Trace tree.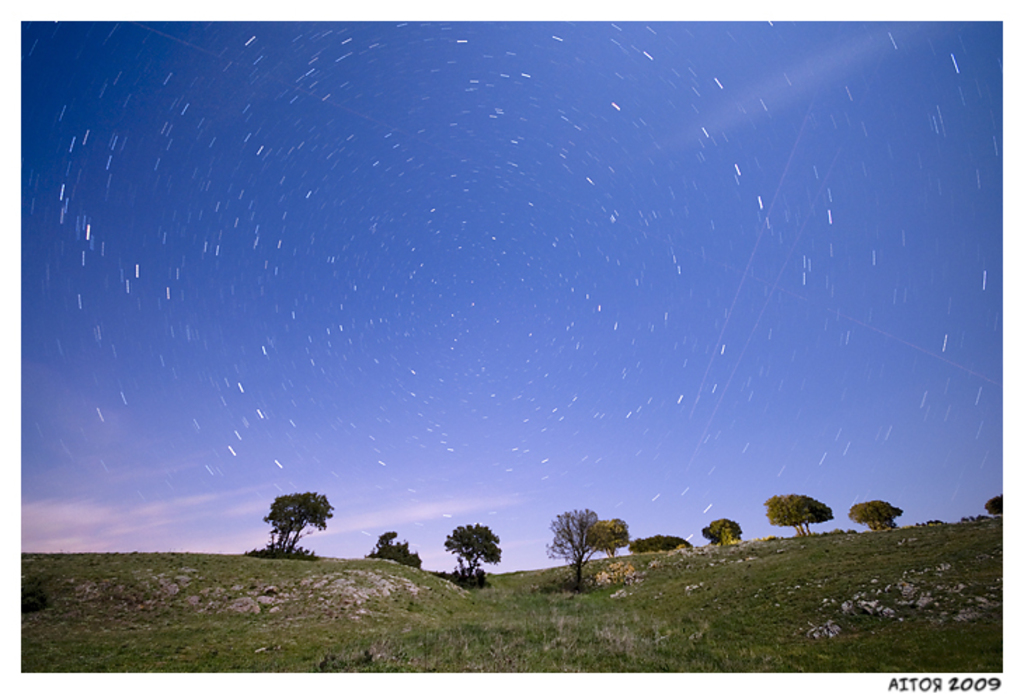
Traced to [763,495,833,531].
